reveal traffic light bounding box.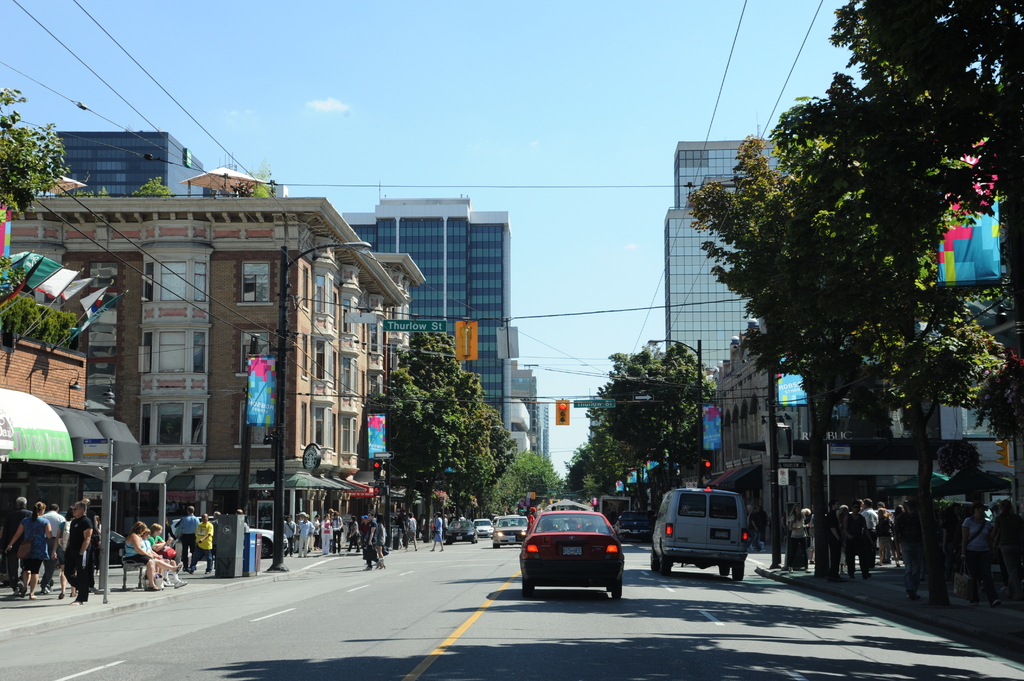
Revealed: [x1=557, y1=396, x2=570, y2=428].
